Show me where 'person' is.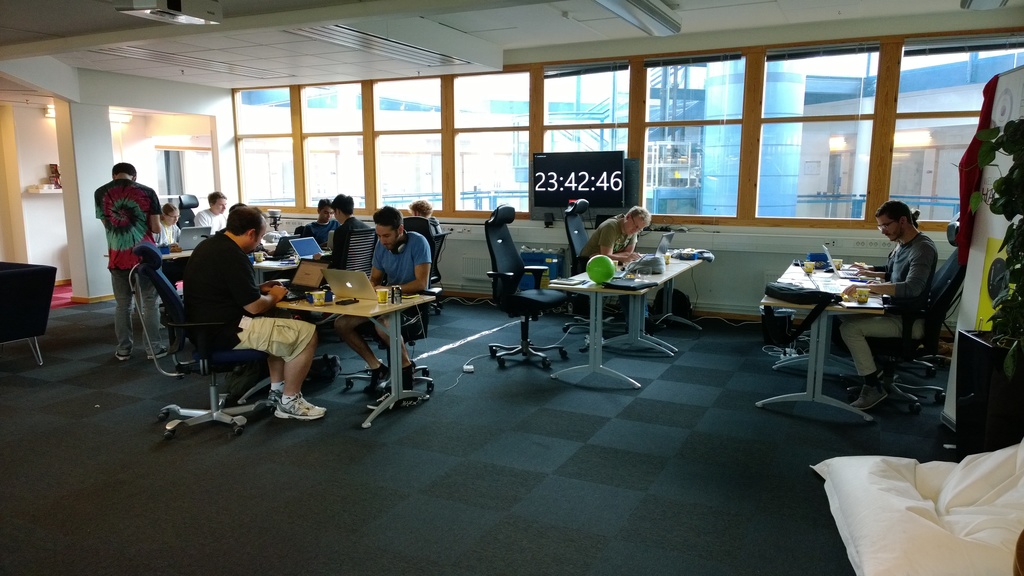
'person' is at region(326, 195, 375, 264).
